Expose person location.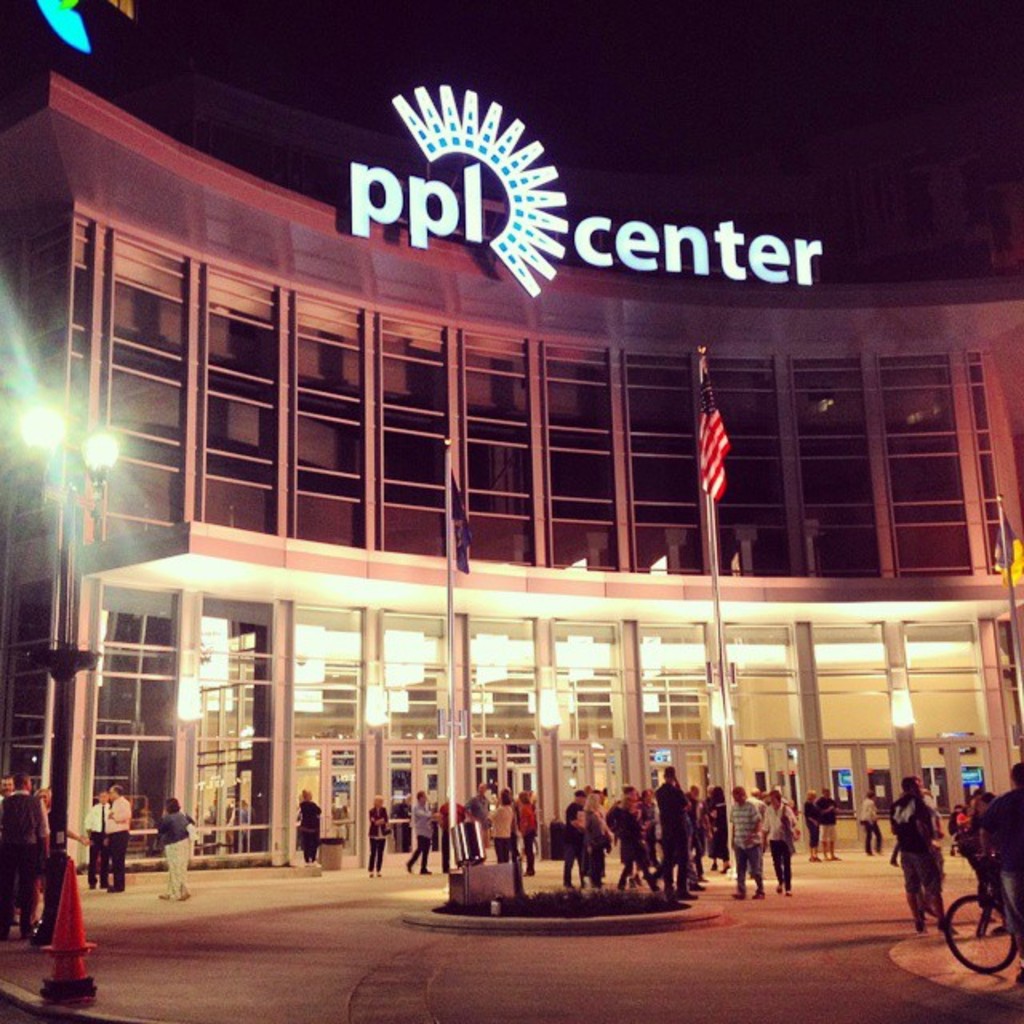
Exposed at x1=482, y1=781, x2=514, y2=870.
